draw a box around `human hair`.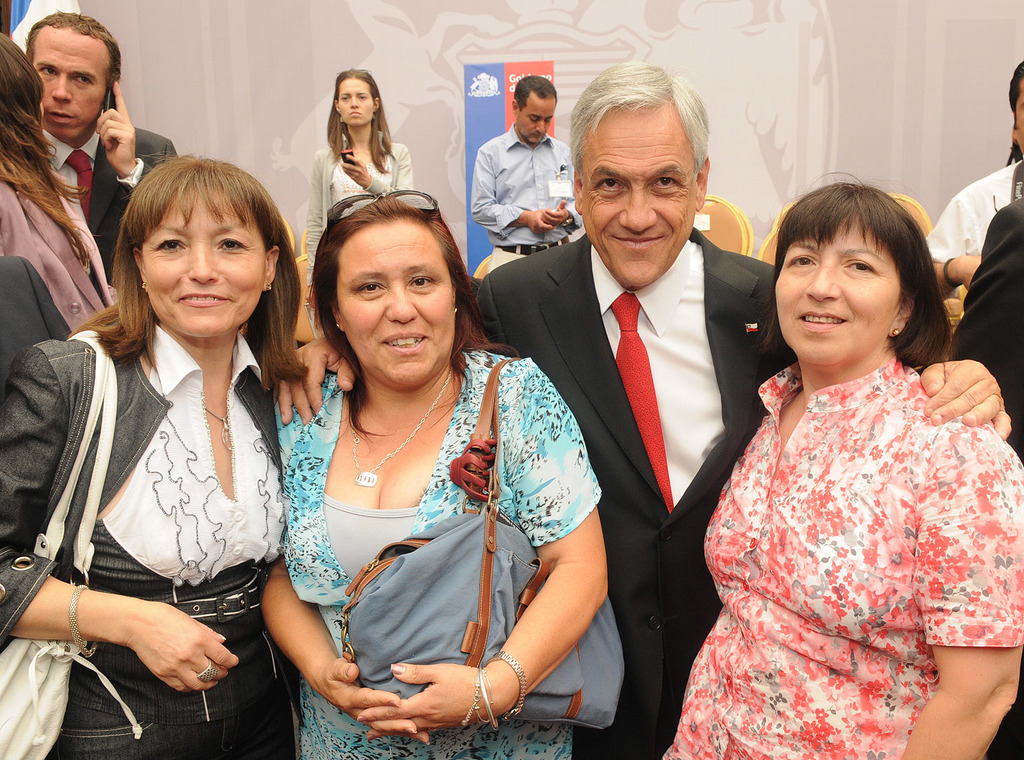
{"x1": 1006, "y1": 58, "x2": 1023, "y2": 130}.
